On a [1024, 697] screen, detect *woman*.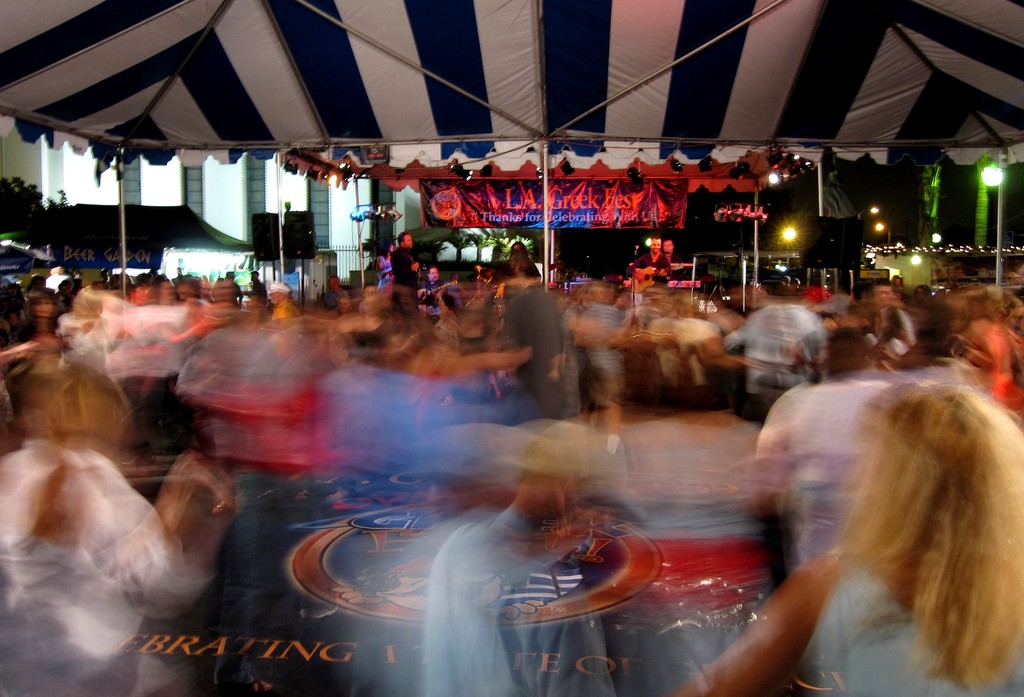
BBox(734, 335, 1023, 687).
